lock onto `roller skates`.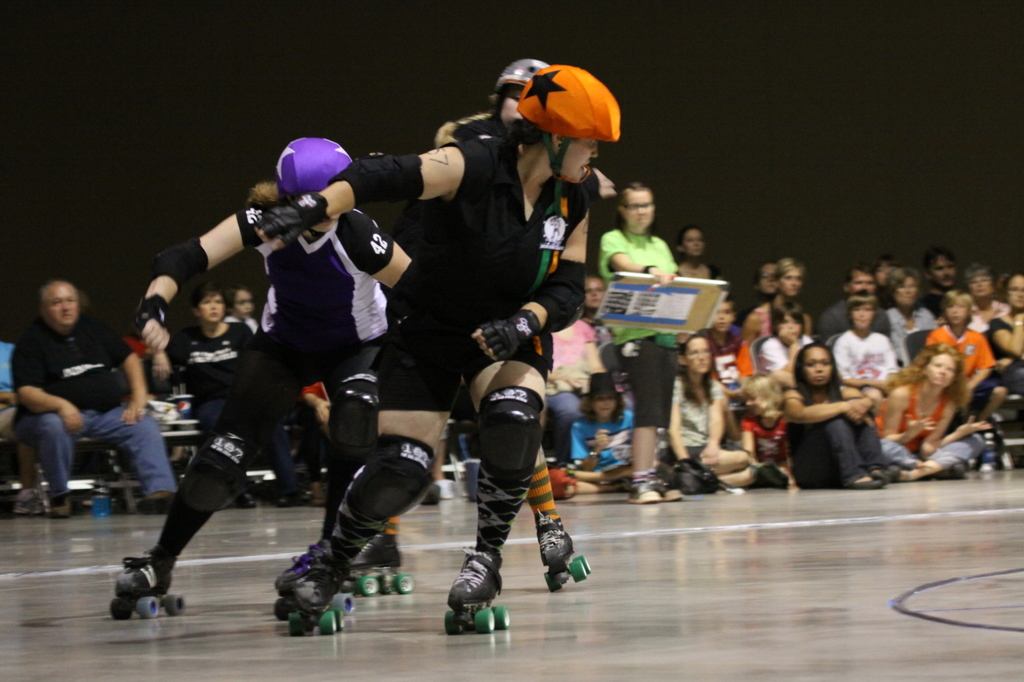
Locked: pyautogui.locateOnScreen(288, 549, 347, 636).
